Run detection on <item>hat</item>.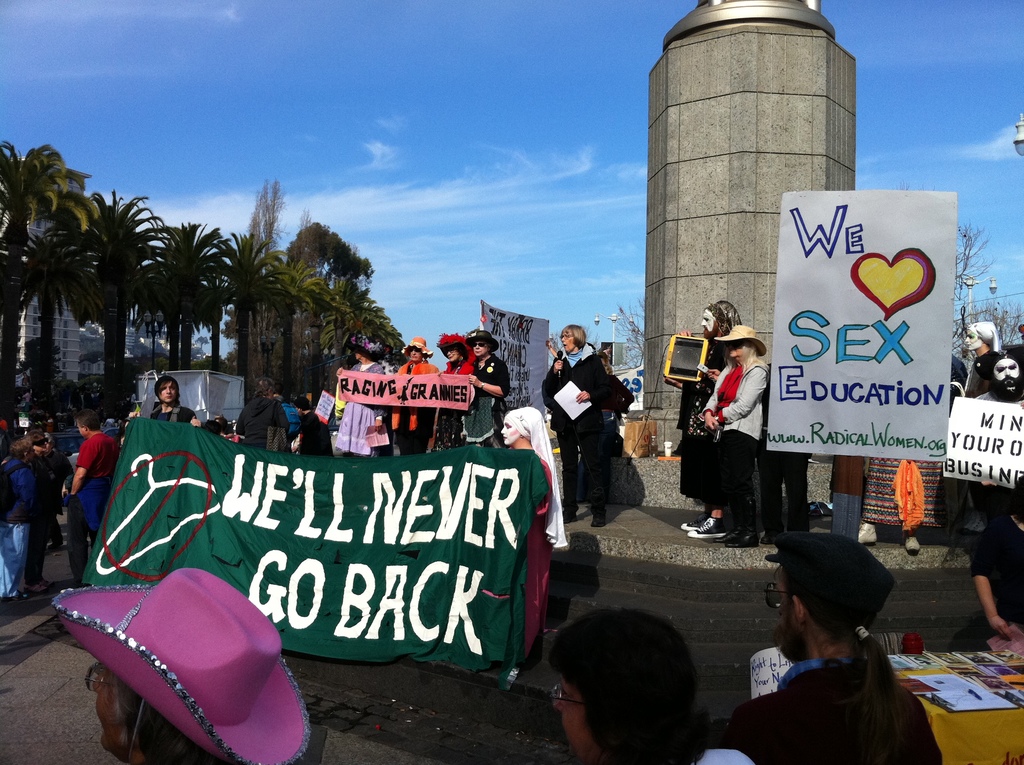
Result: 397:337:433:358.
